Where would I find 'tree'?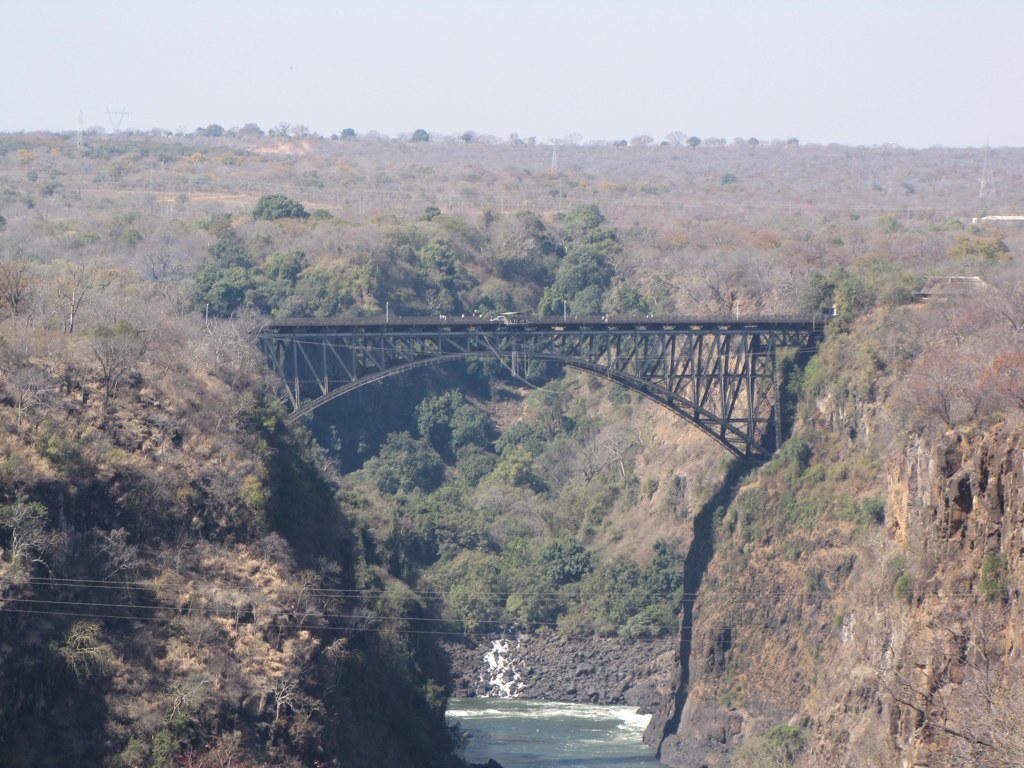
At crop(251, 197, 303, 220).
